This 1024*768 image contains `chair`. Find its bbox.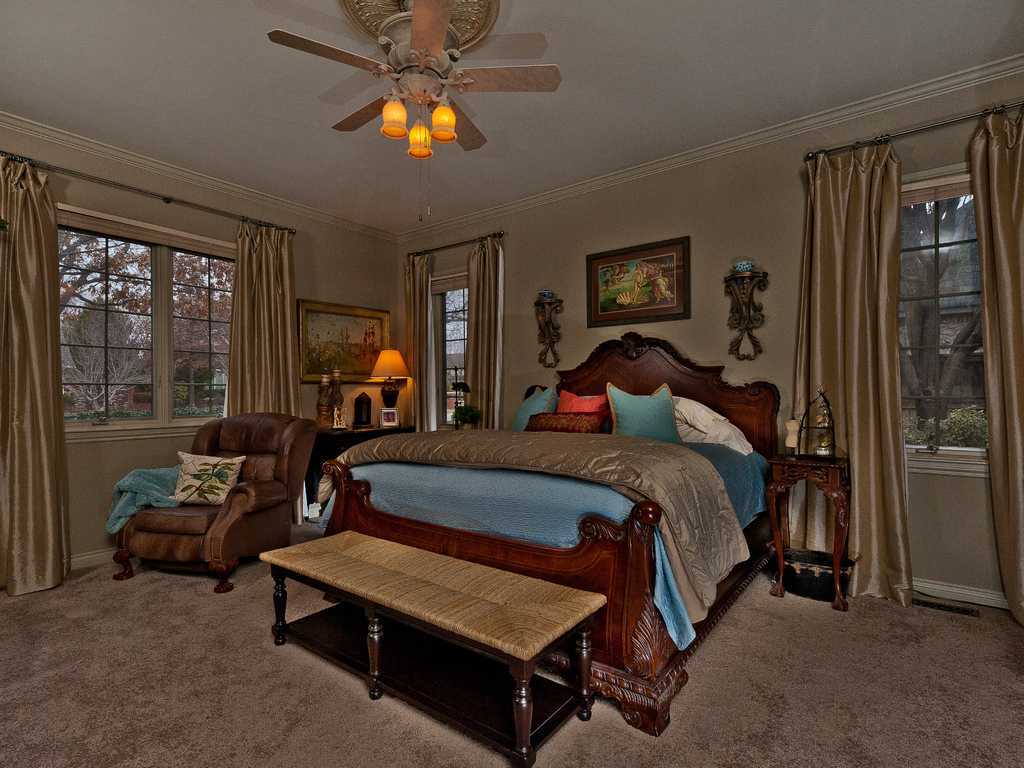
BBox(111, 416, 327, 600).
